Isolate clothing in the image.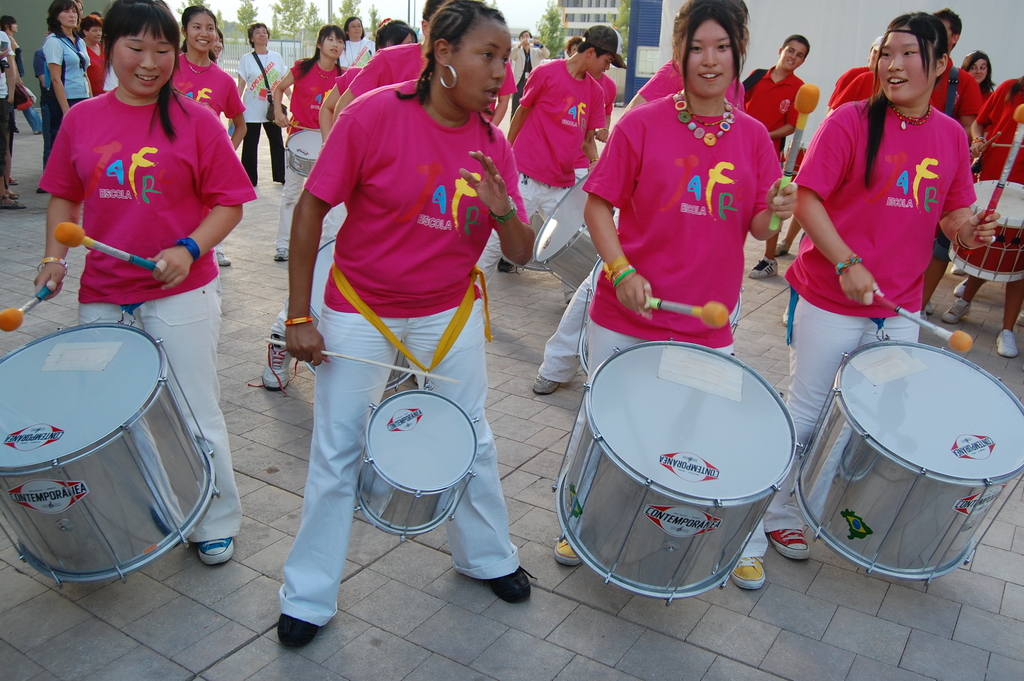
Isolated region: (729, 97, 975, 564).
